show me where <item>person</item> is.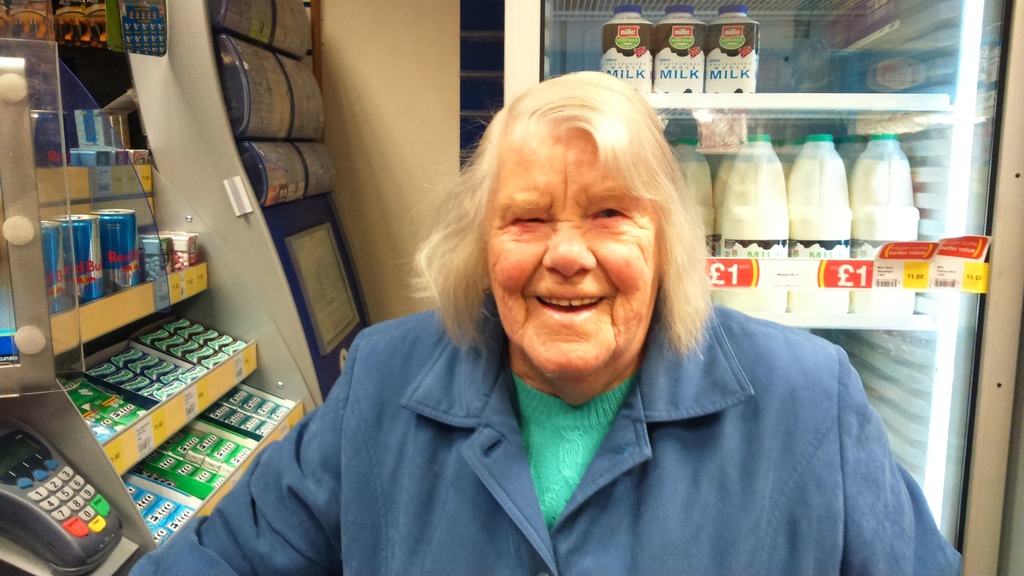
<item>person</item> is at {"left": 126, "top": 63, "right": 966, "bottom": 575}.
